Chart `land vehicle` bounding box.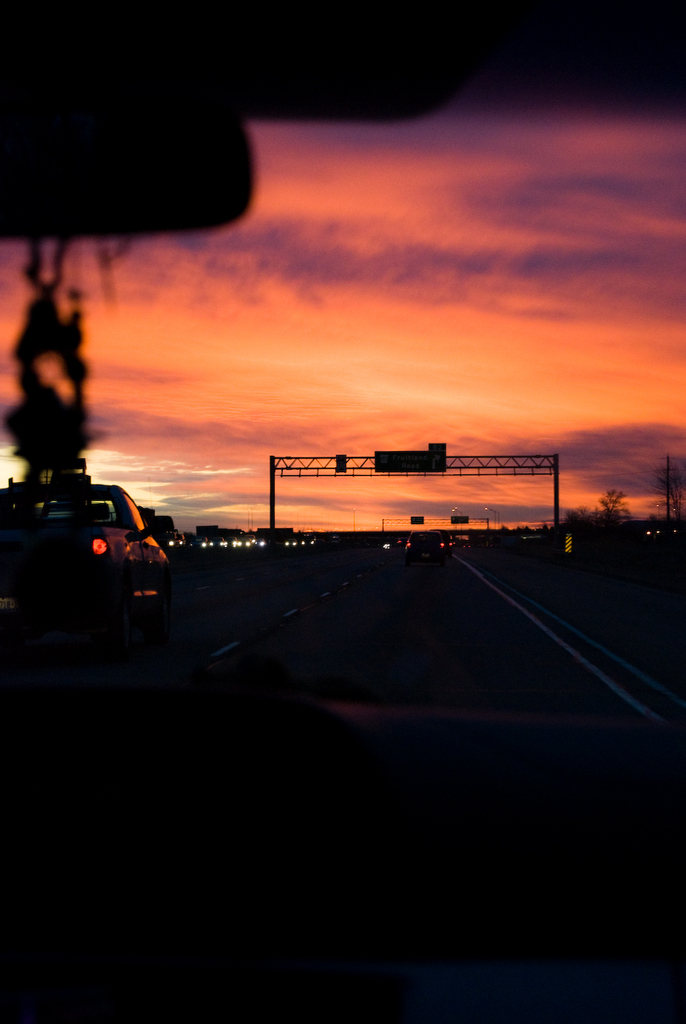
Charted: 0, 0, 685, 1023.
